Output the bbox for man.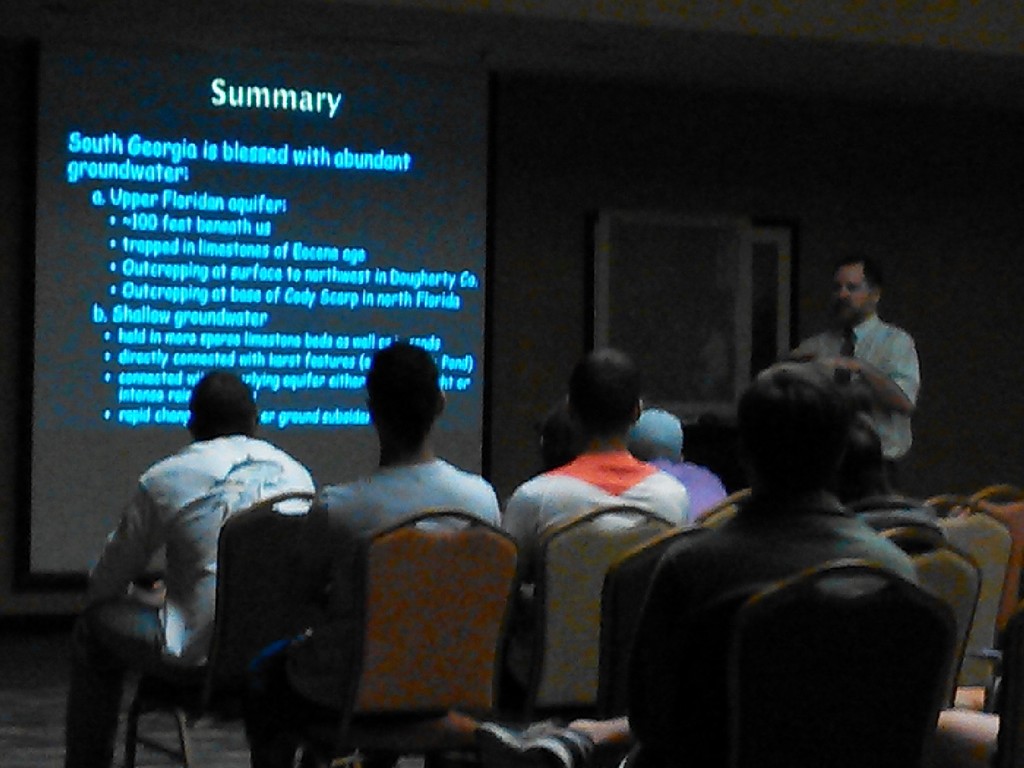
474 365 920 767.
